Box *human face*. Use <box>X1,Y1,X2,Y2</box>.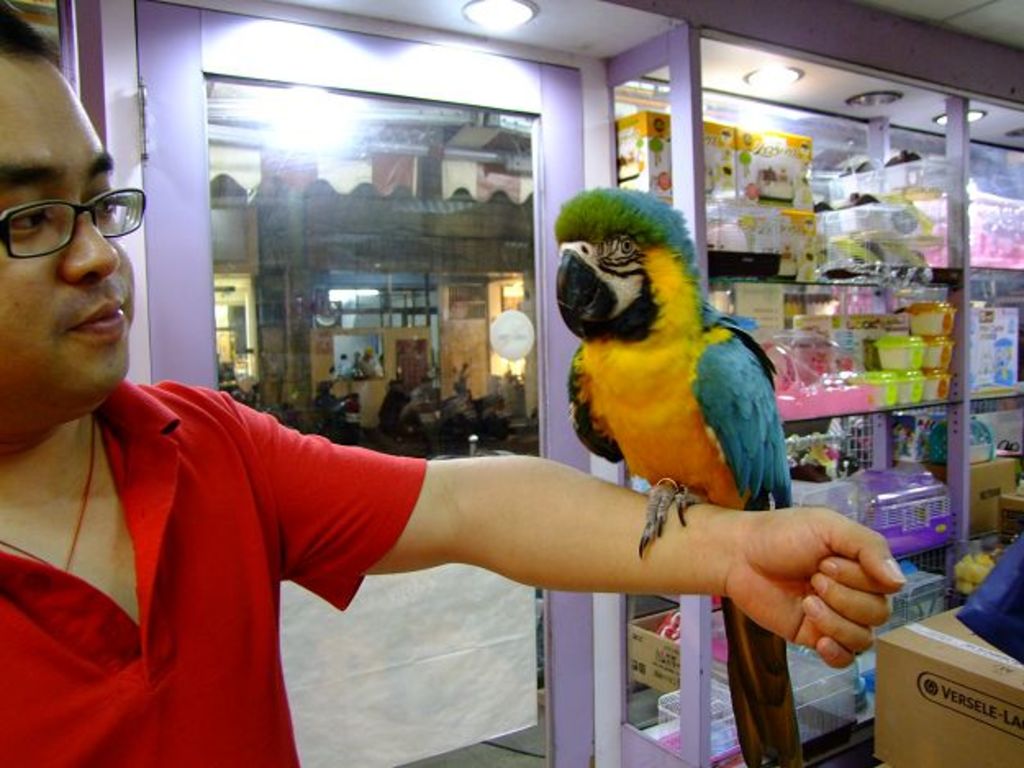
<box>0,51,136,393</box>.
